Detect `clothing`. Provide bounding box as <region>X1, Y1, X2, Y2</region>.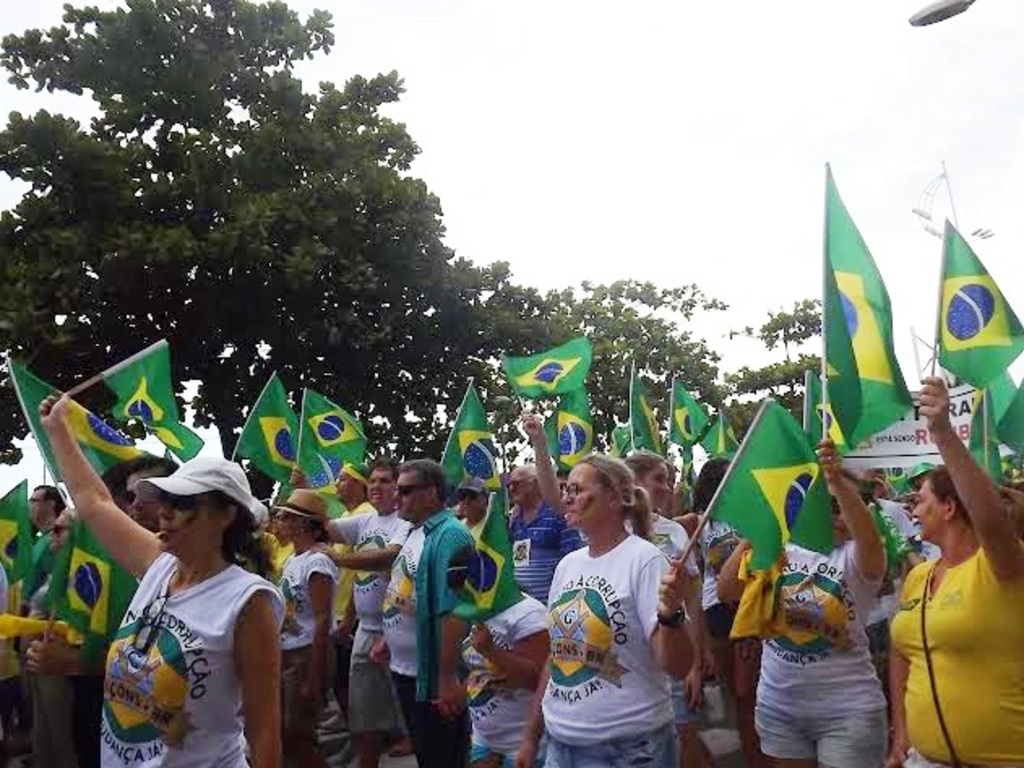
<region>102, 537, 287, 766</region>.
